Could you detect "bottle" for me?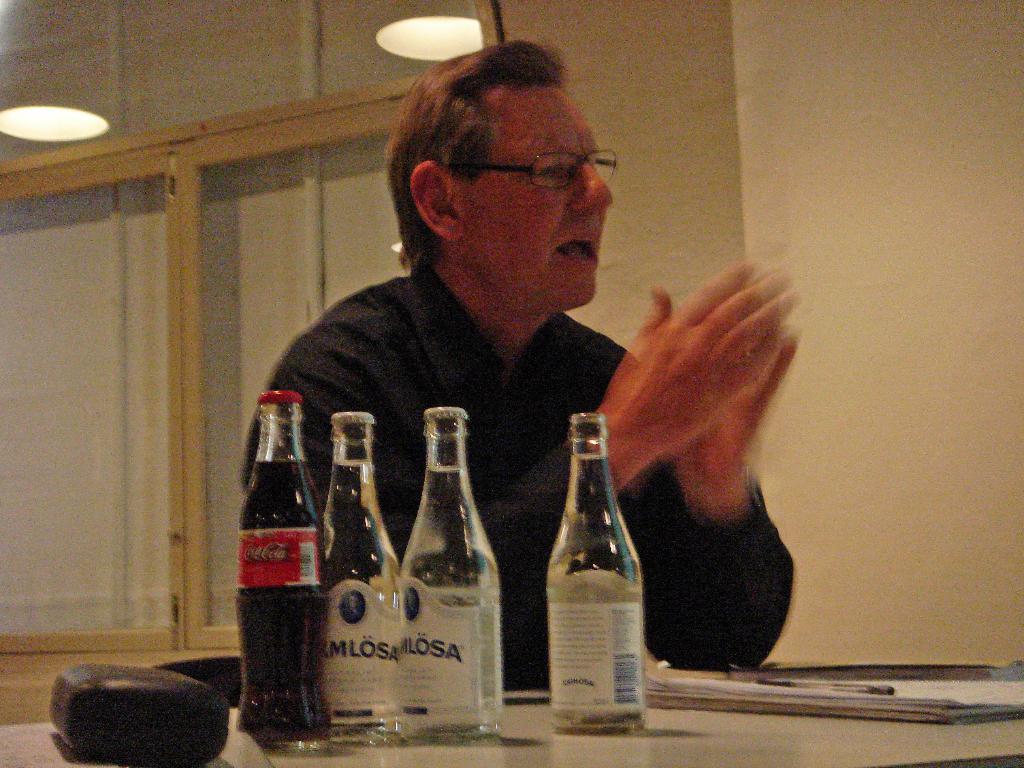
Detection result: bbox=[318, 411, 409, 740].
